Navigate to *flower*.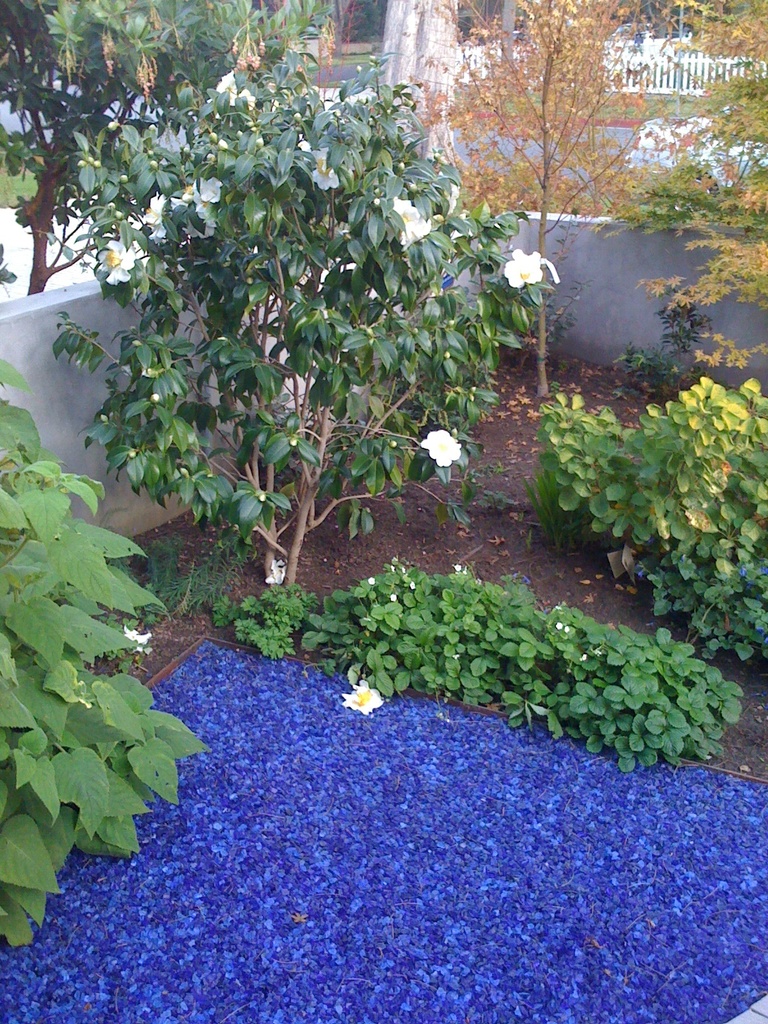
Navigation target: 261/560/282/588.
